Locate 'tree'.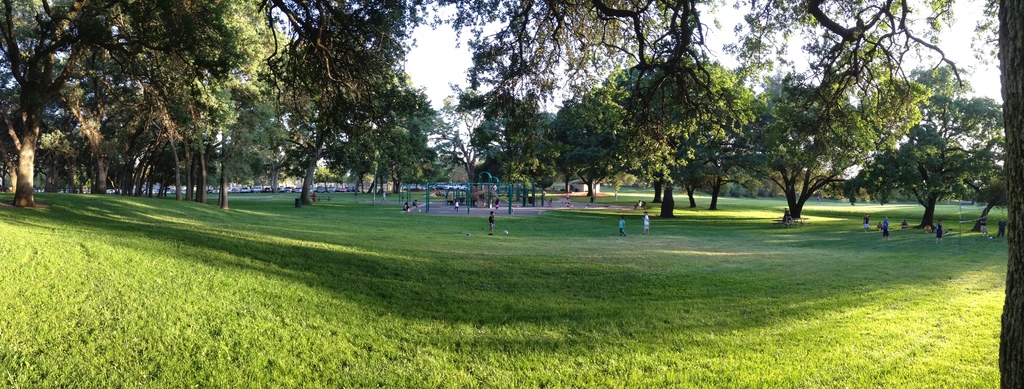
Bounding box: bbox(543, 52, 761, 220).
